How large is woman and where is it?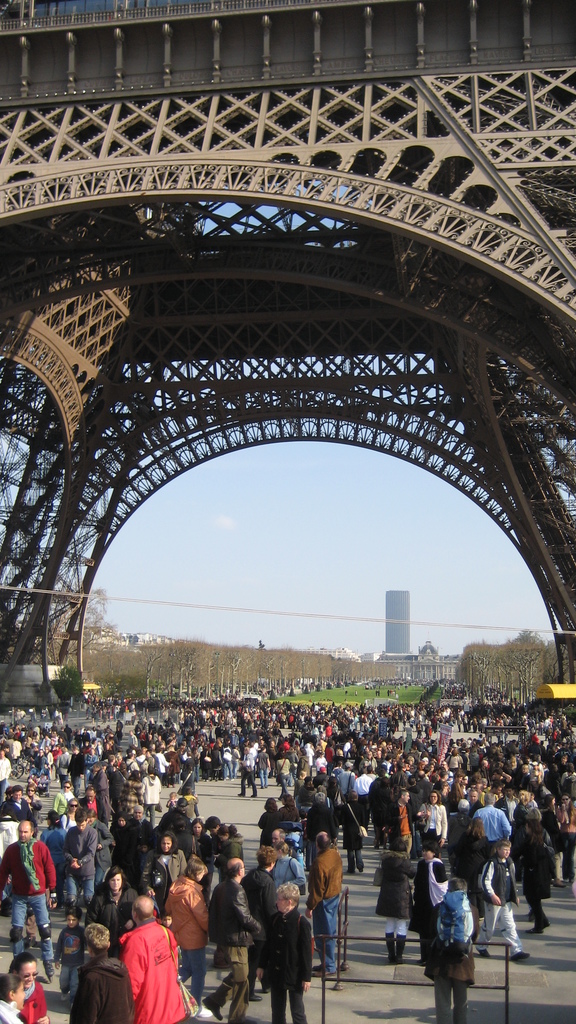
Bounding box: <region>139, 831, 191, 916</region>.
